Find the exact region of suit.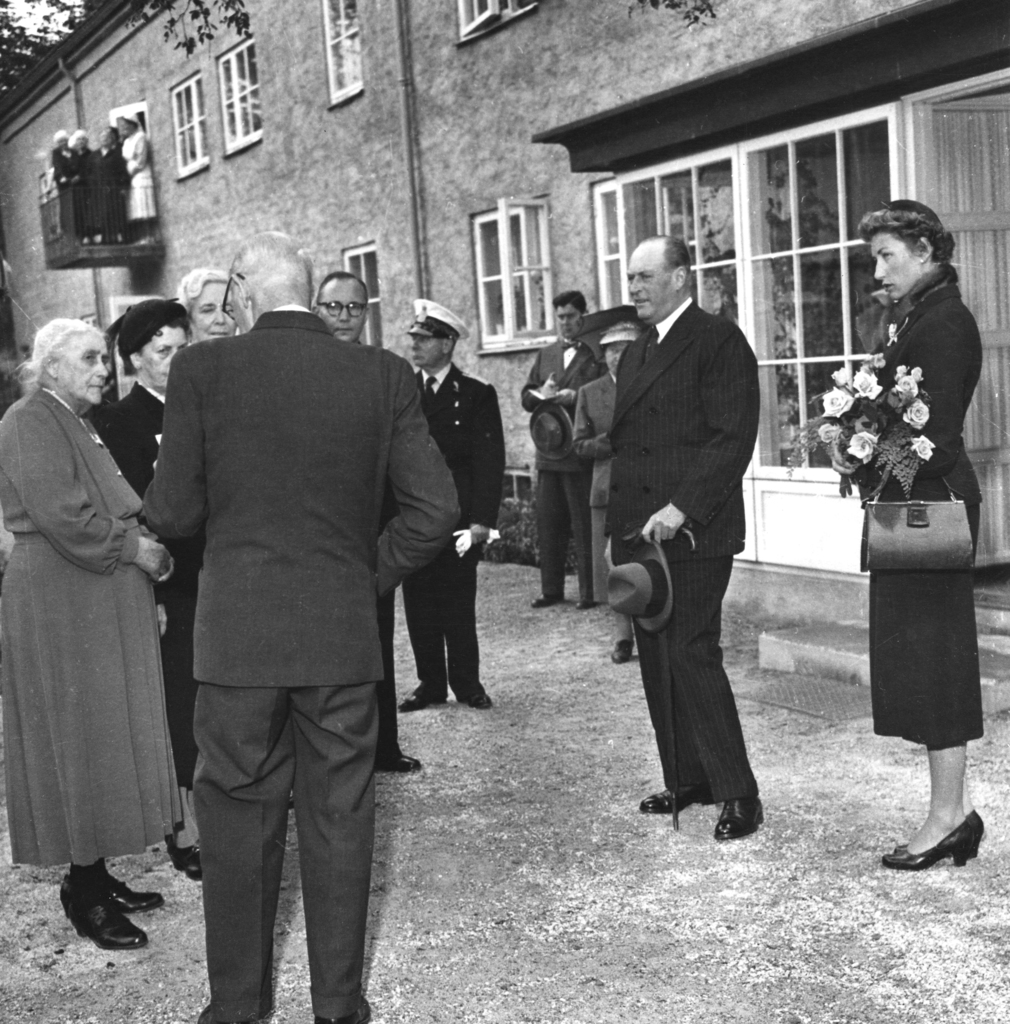
Exact region: 591 224 782 829.
